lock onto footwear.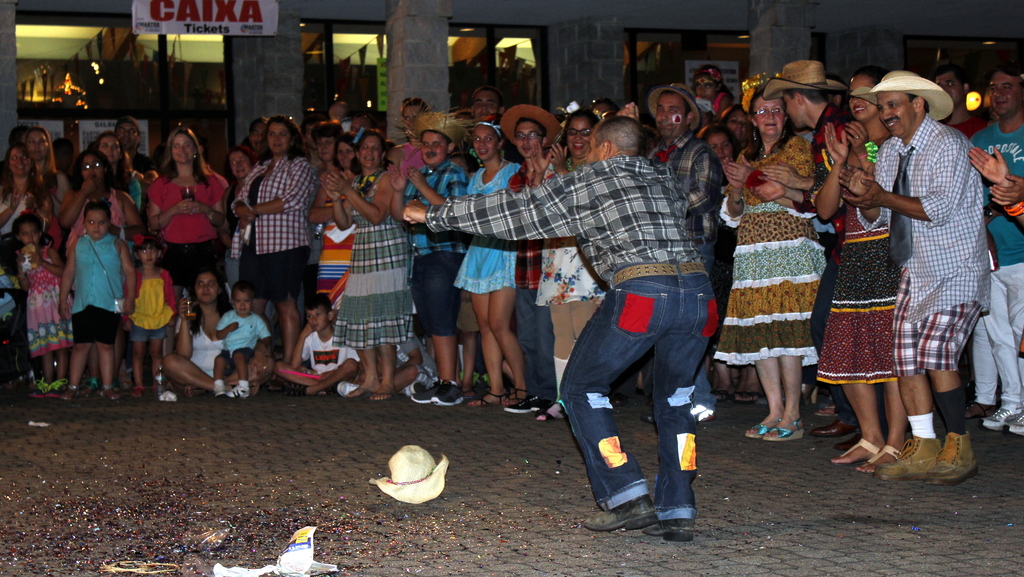
Locked: 509/392/540/411.
